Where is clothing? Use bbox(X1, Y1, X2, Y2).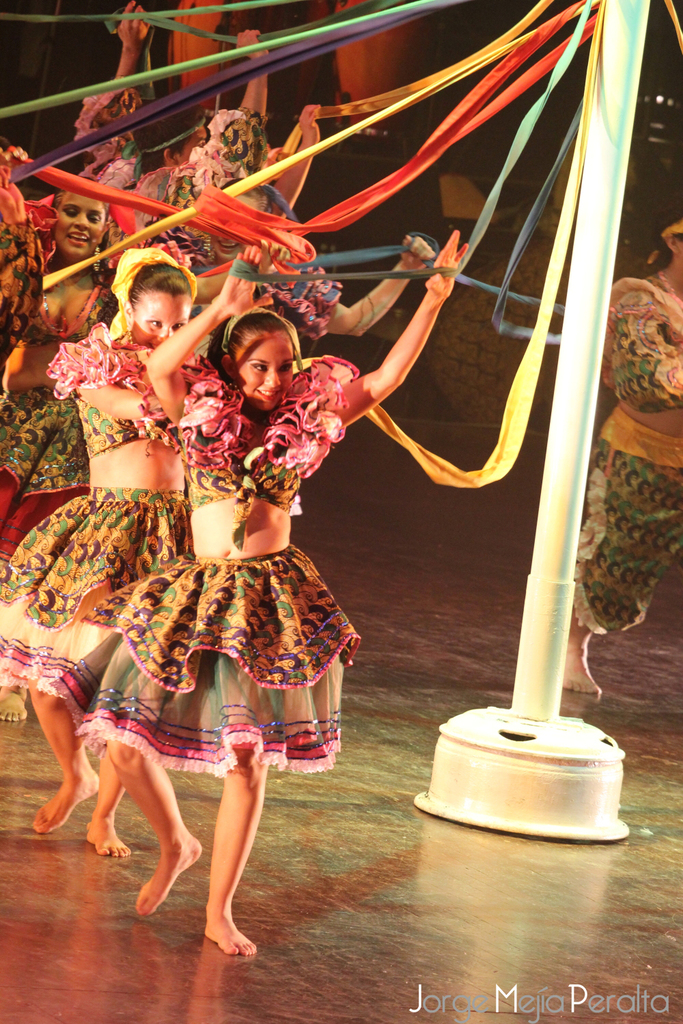
bbox(27, 354, 357, 785).
